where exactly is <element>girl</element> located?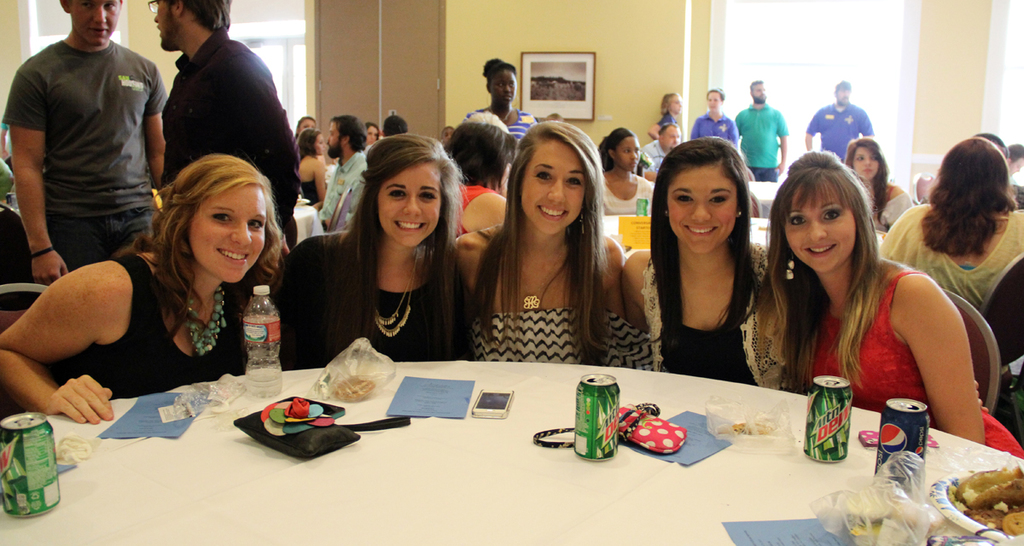
Its bounding box is rect(364, 122, 378, 144).
